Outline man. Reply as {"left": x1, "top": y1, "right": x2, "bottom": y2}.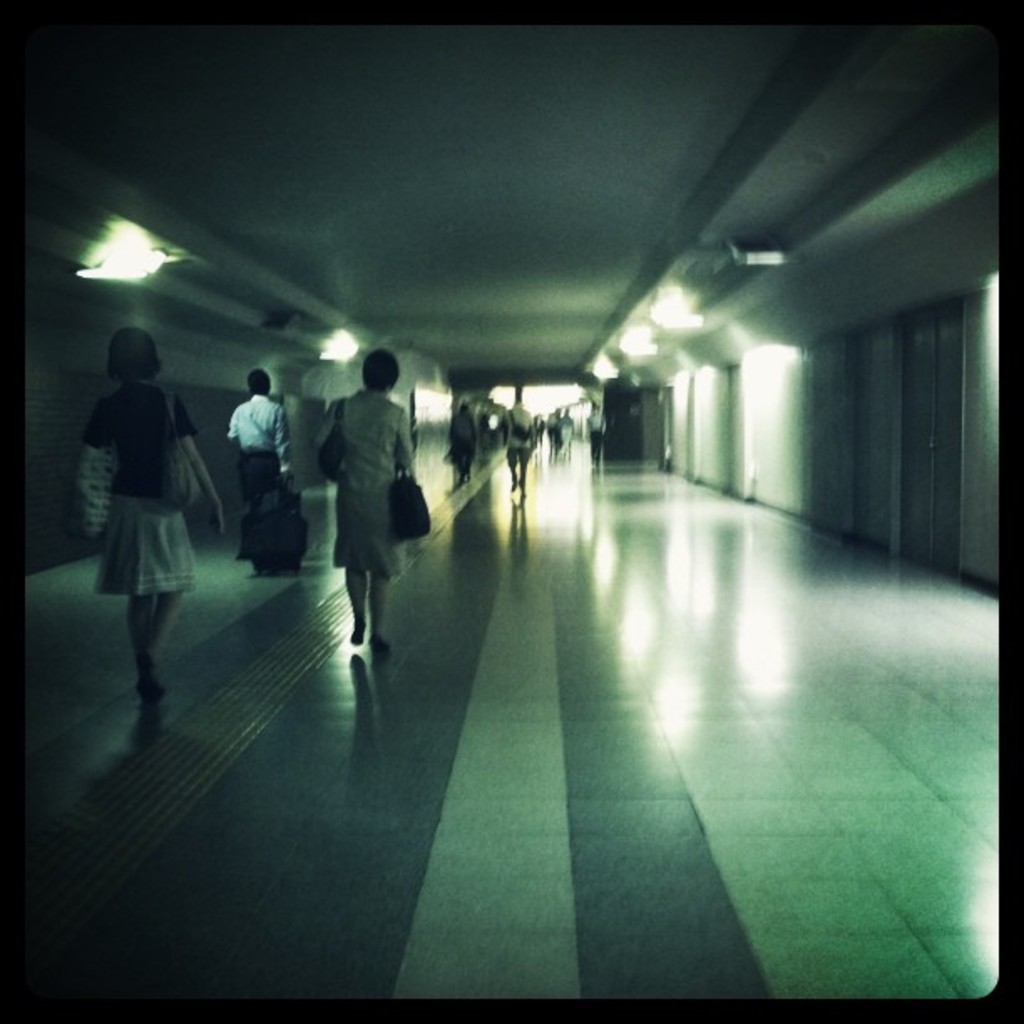
{"left": 504, "top": 397, "right": 537, "bottom": 499}.
